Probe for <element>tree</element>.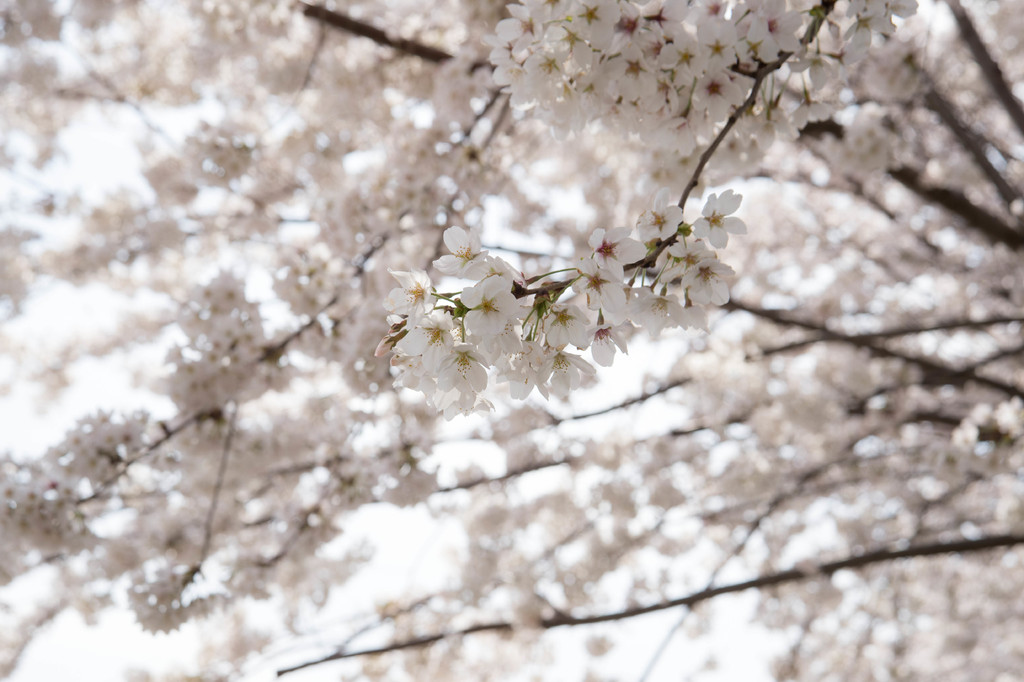
Probe result: {"left": 60, "top": 8, "right": 975, "bottom": 681}.
